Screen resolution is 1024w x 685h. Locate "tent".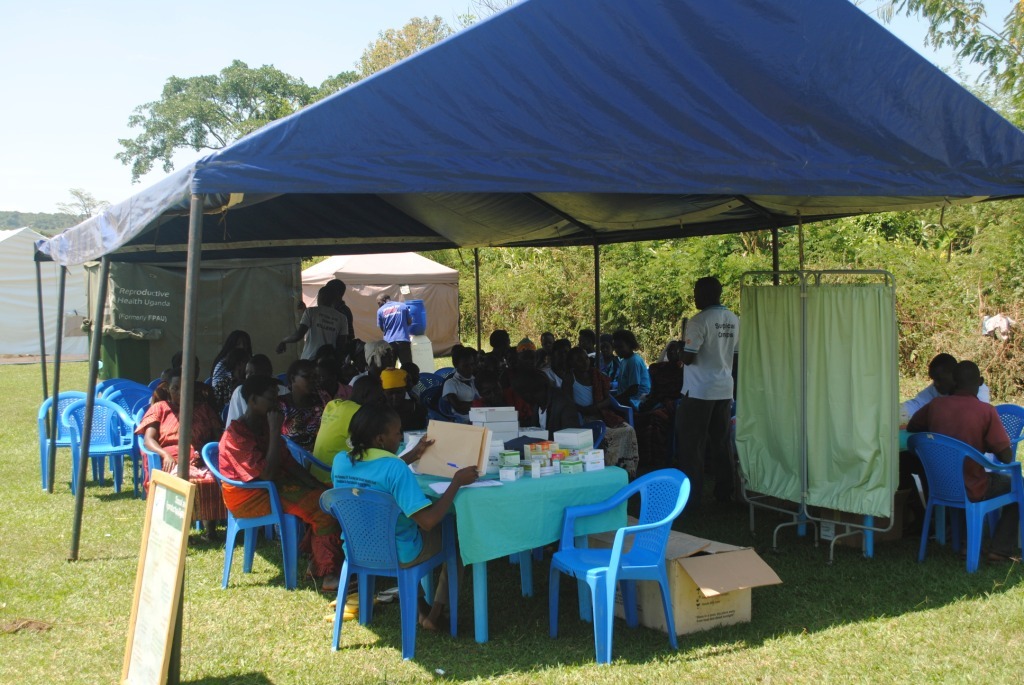
locate(103, 259, 306, 388).
